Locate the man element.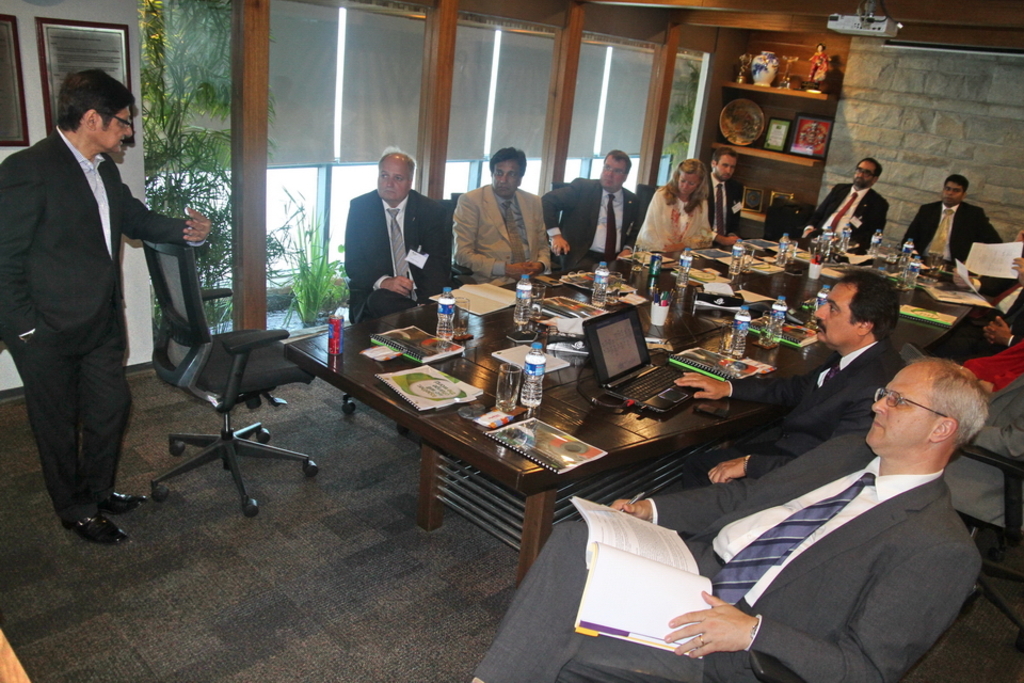
Element bbox: bbox=(901, 178, 1004, 270).
